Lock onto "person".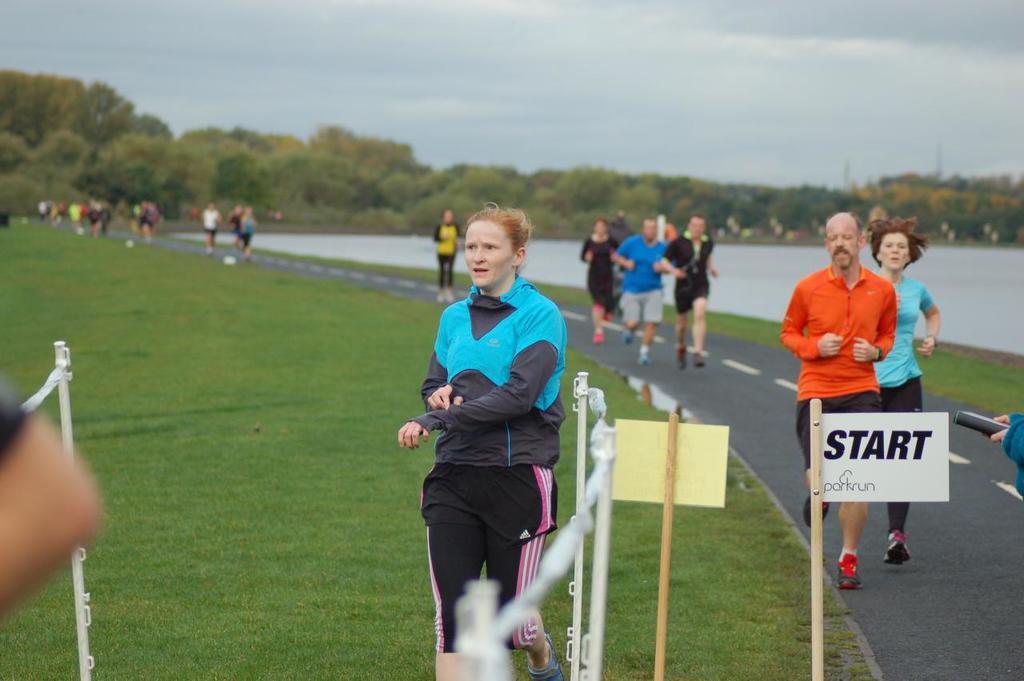
Locked: bbox(0, 400, 103, 622).
